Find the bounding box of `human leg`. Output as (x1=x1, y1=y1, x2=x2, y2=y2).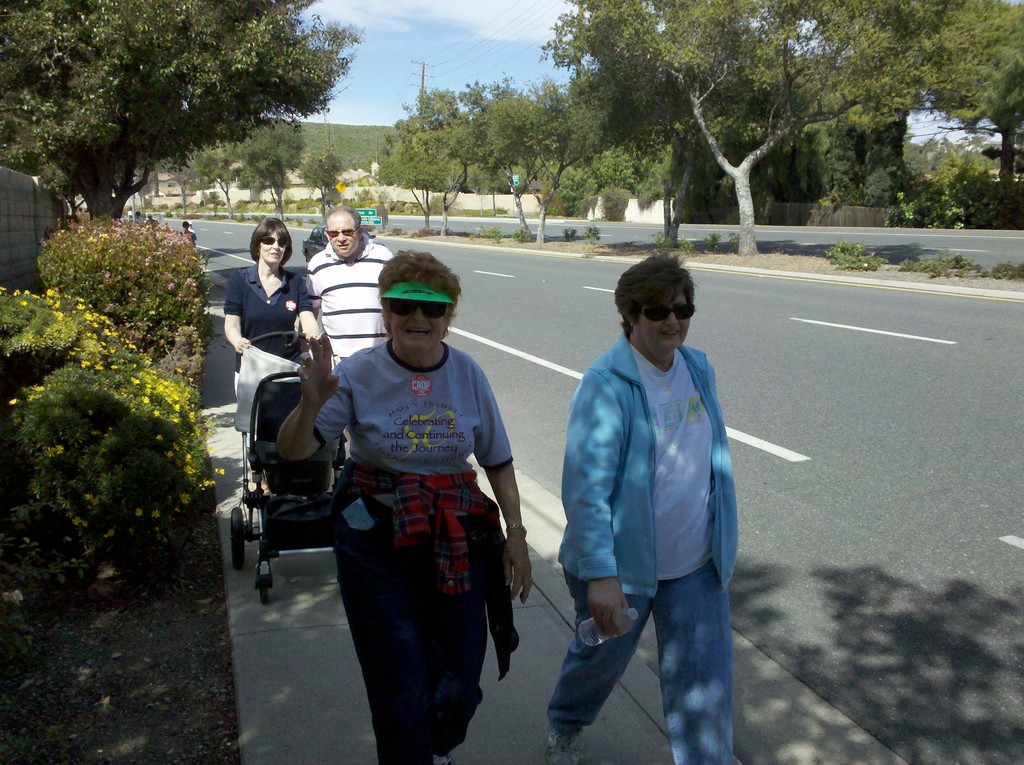
(x1=659, y1=545, x2=730, y2=764).
